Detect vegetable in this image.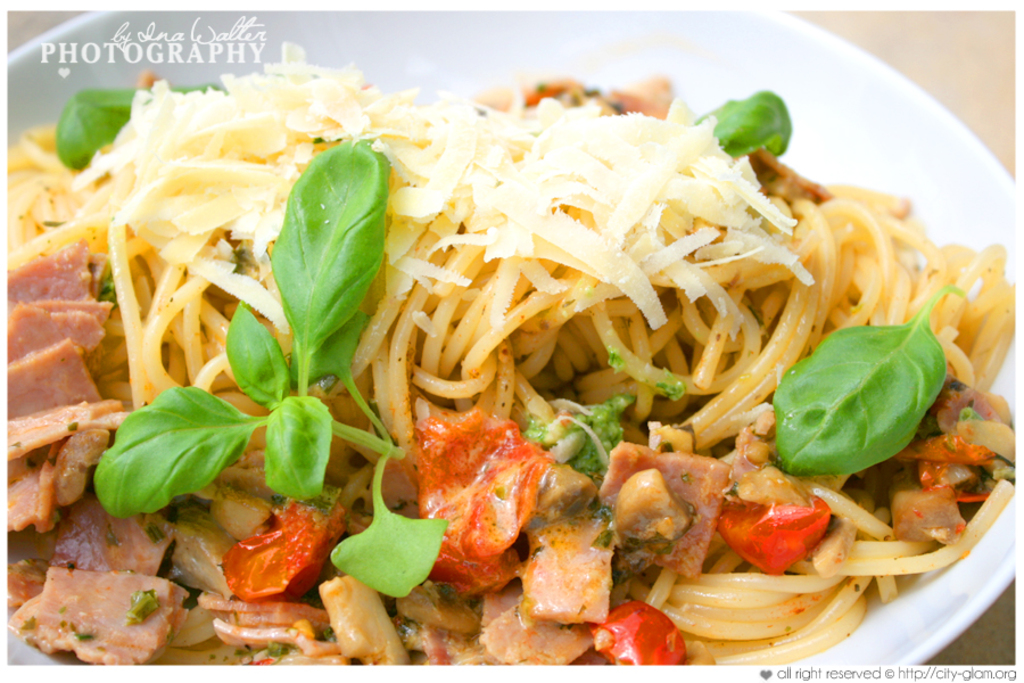
Detection: bbox=(701, 88, 791, 157).
